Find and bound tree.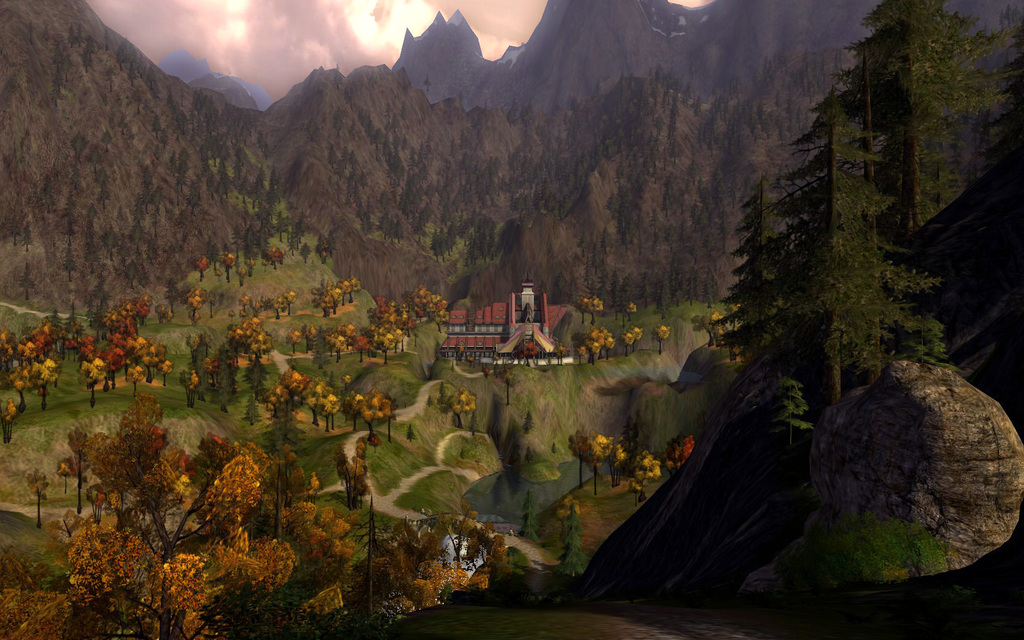
Bound: 814/0/1018/252.
